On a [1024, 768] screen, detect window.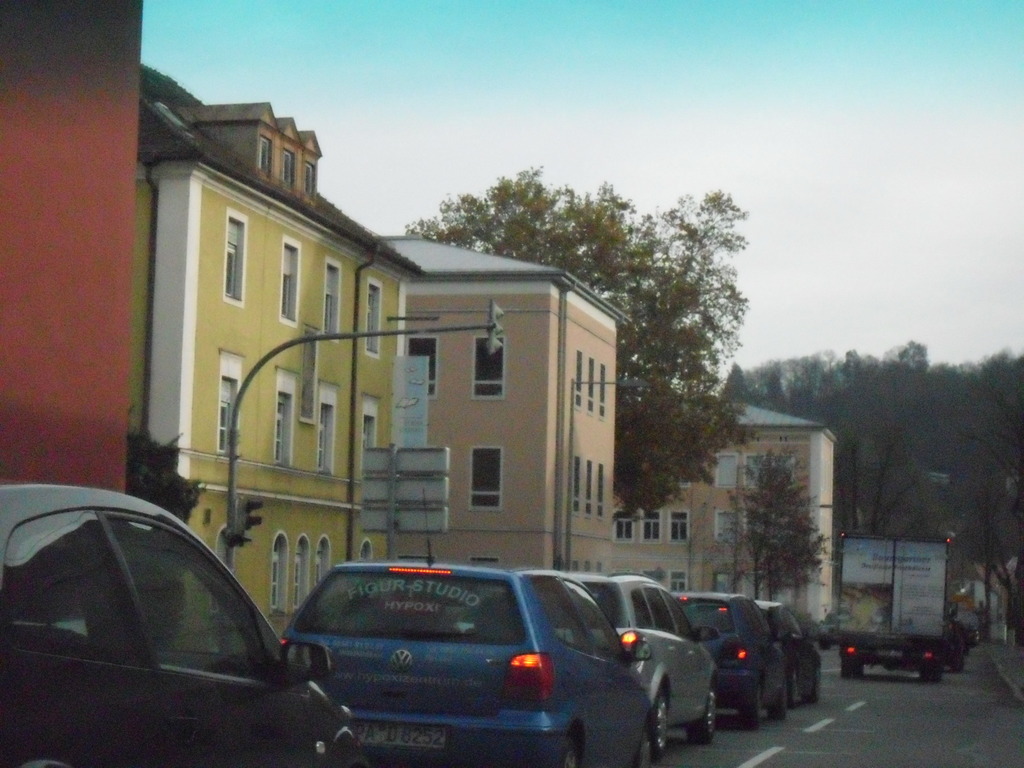
(576,353,584,412).
